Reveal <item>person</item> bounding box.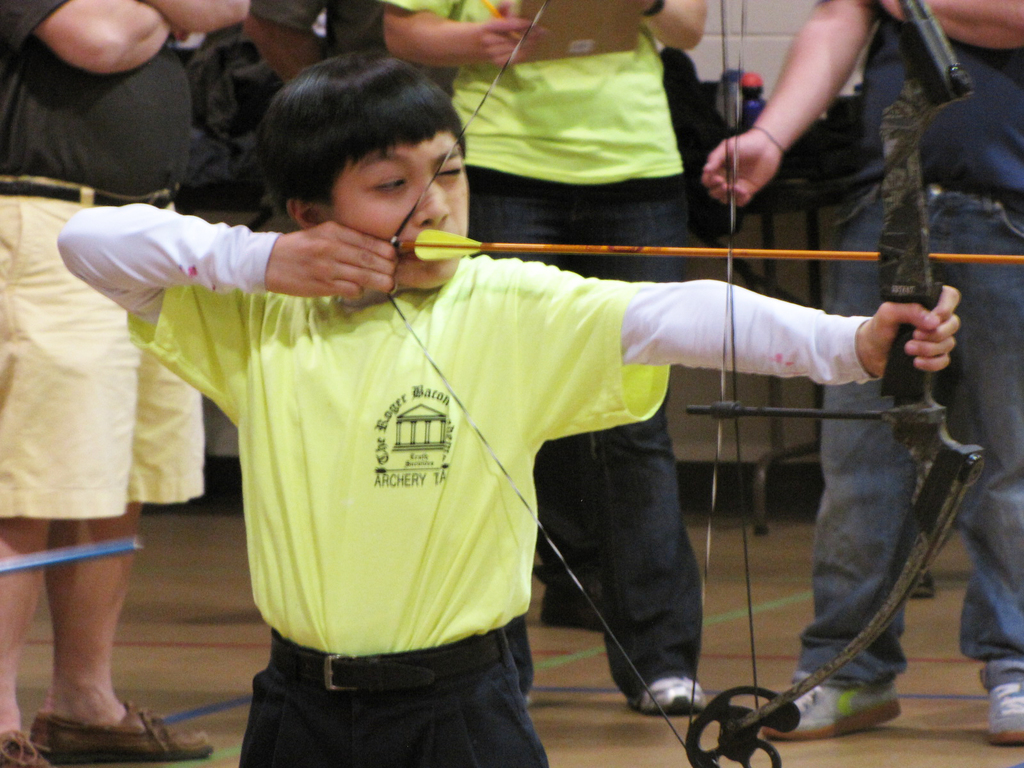
Revealed: 43, 43, 967, 767.
